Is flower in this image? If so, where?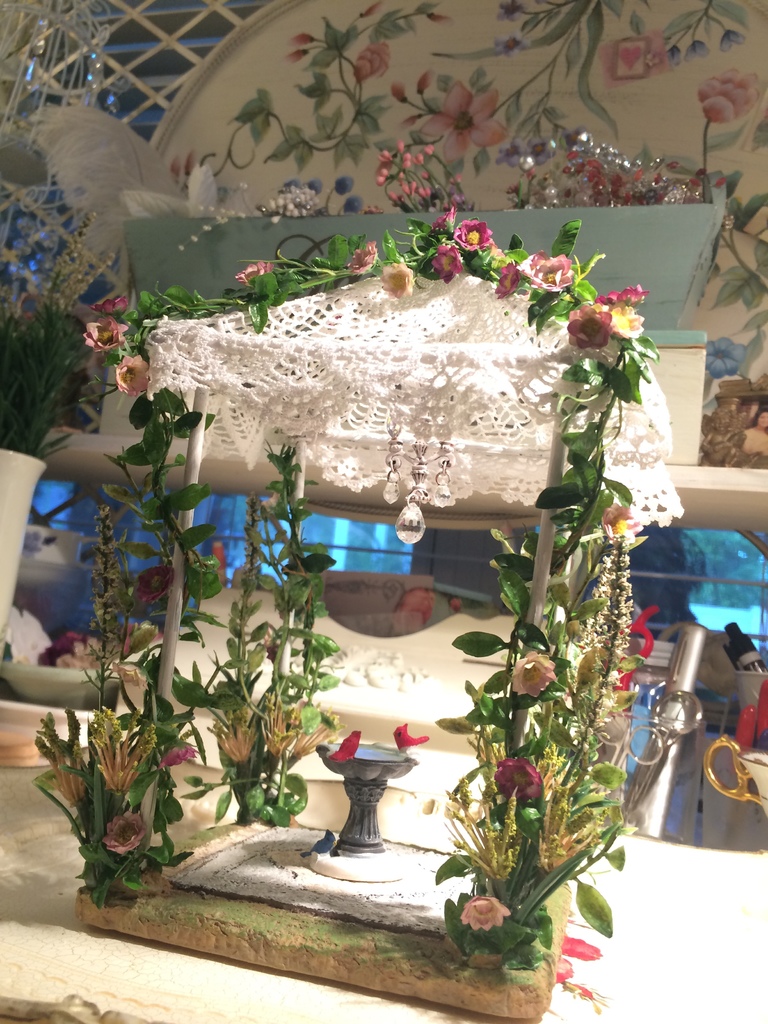
Yes, at select_region(464, 893, 513, 927).
